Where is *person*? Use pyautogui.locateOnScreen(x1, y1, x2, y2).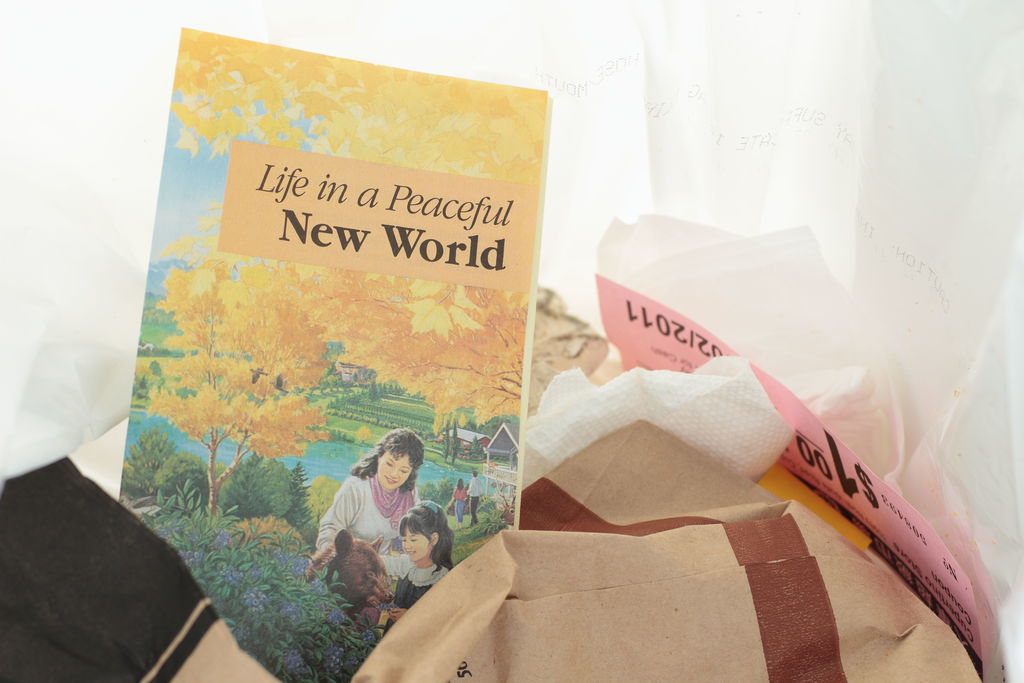
pyautogui.locateOnScreen(380, 499, 454, 629).
